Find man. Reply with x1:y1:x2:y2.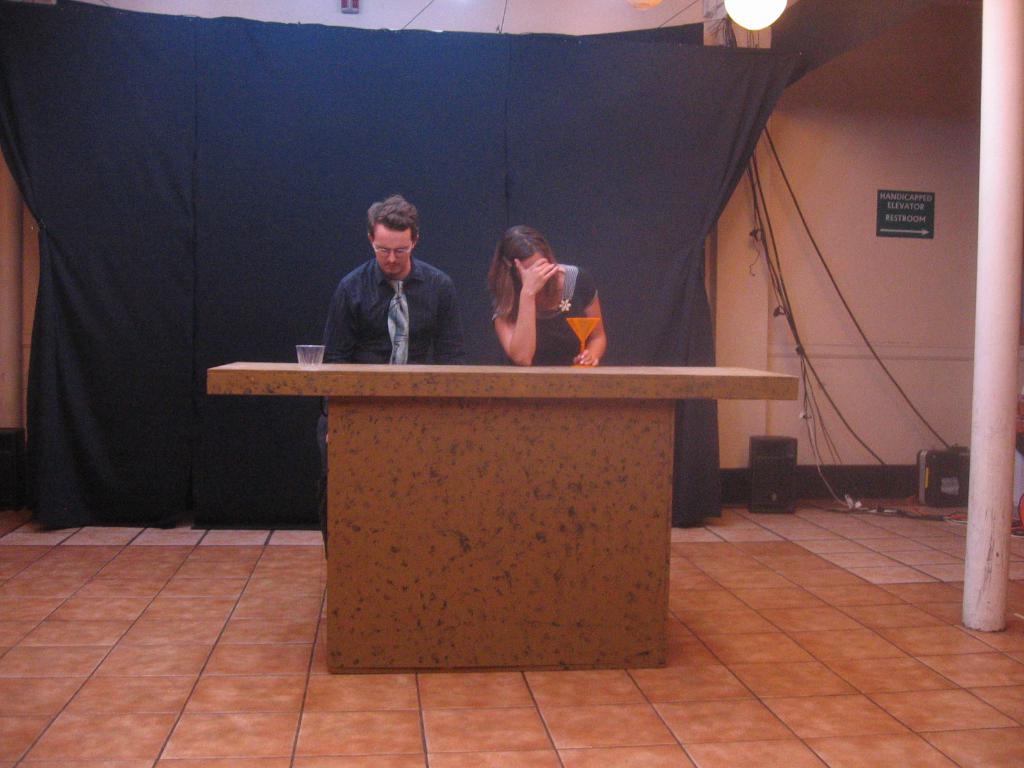
314:194:468:364.
